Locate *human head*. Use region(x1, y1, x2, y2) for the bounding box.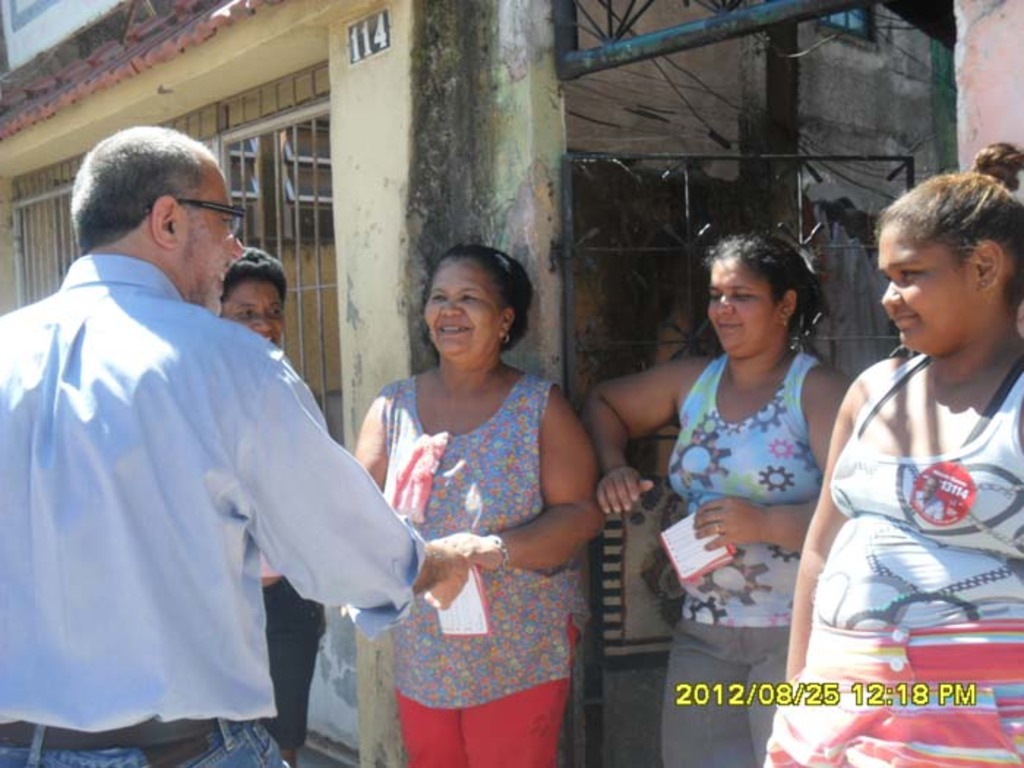
region(705, 234, 818, 358).
